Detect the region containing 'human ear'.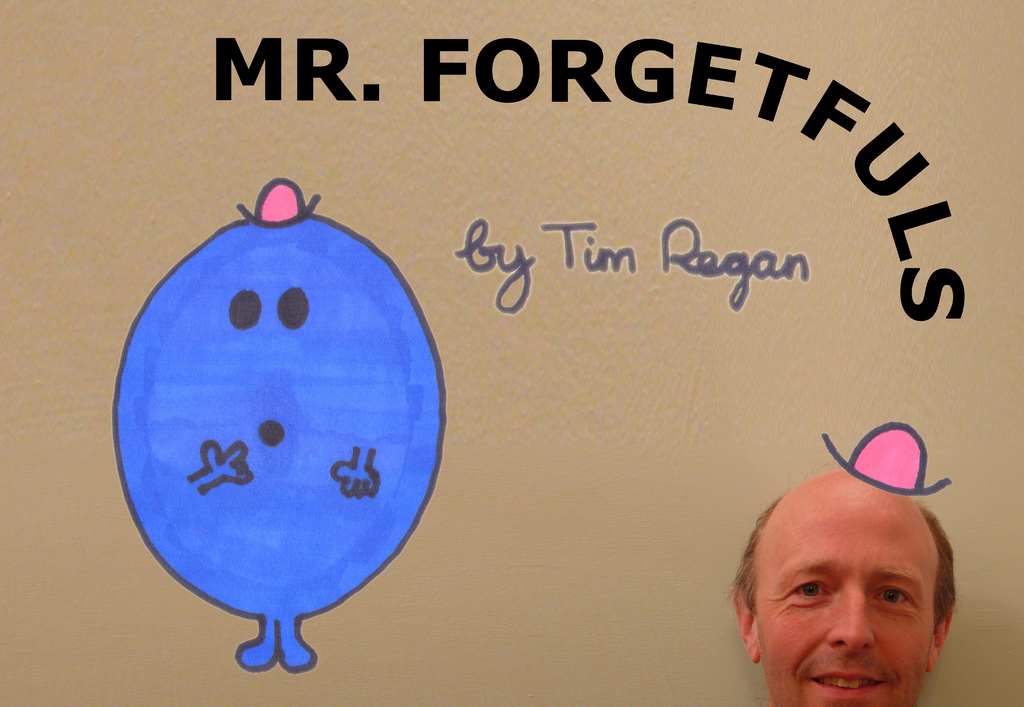
(left=733, top=583, right=760, bottom=660).
